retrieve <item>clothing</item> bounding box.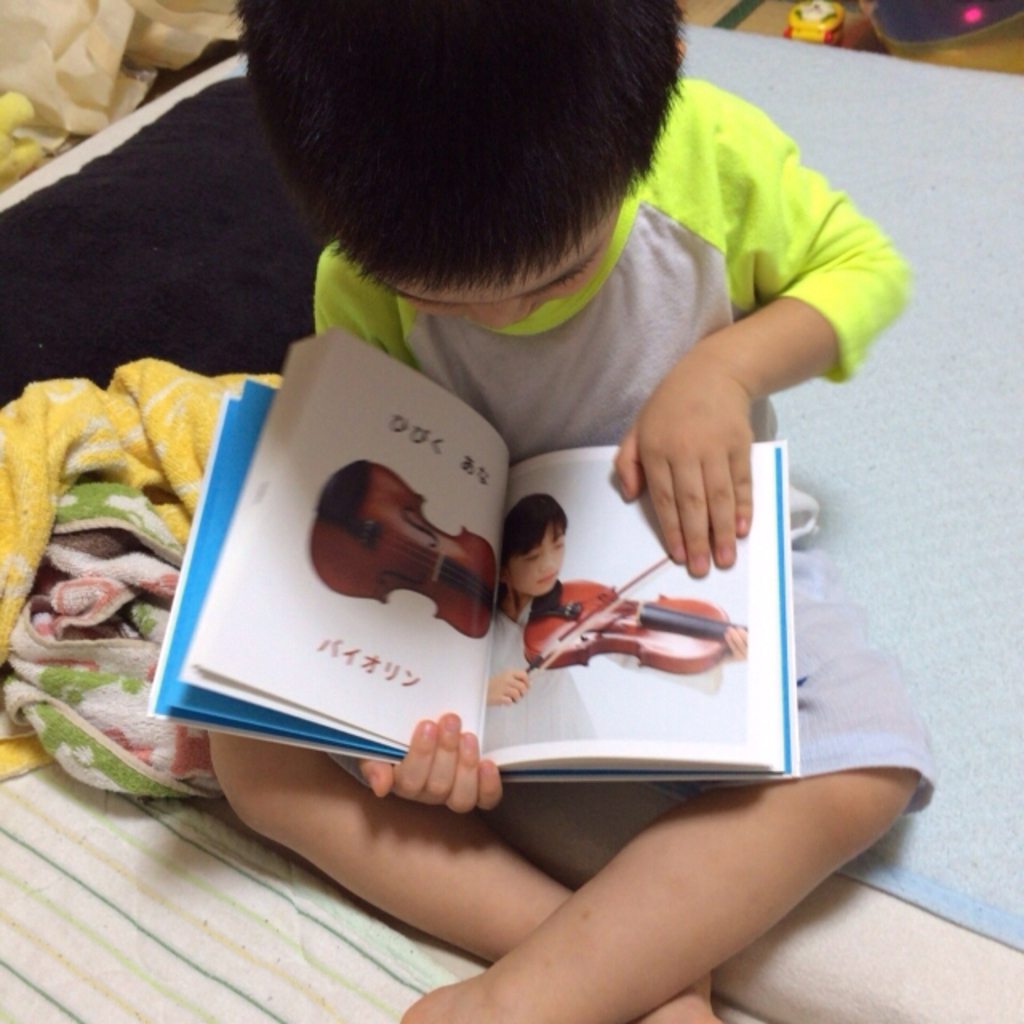
Bounding box: pyautogui.locateOnScreen(485, 597, 598, 750).
